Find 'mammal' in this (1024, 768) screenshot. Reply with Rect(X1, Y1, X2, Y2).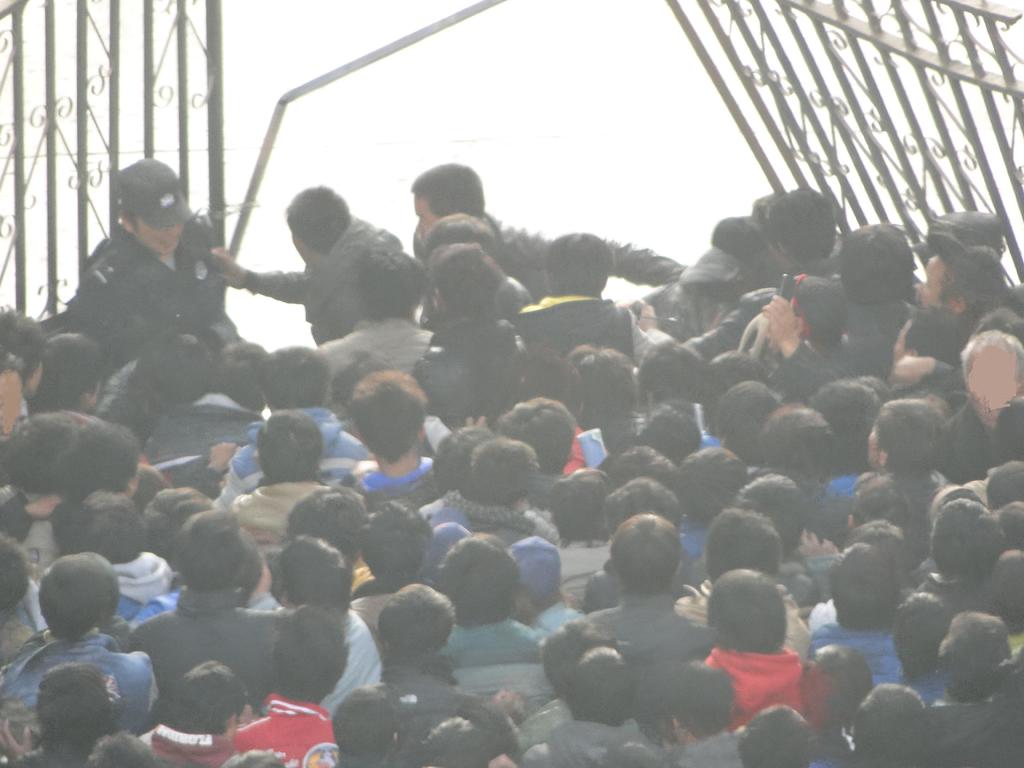
Rect(867, 391, 951, 481).
